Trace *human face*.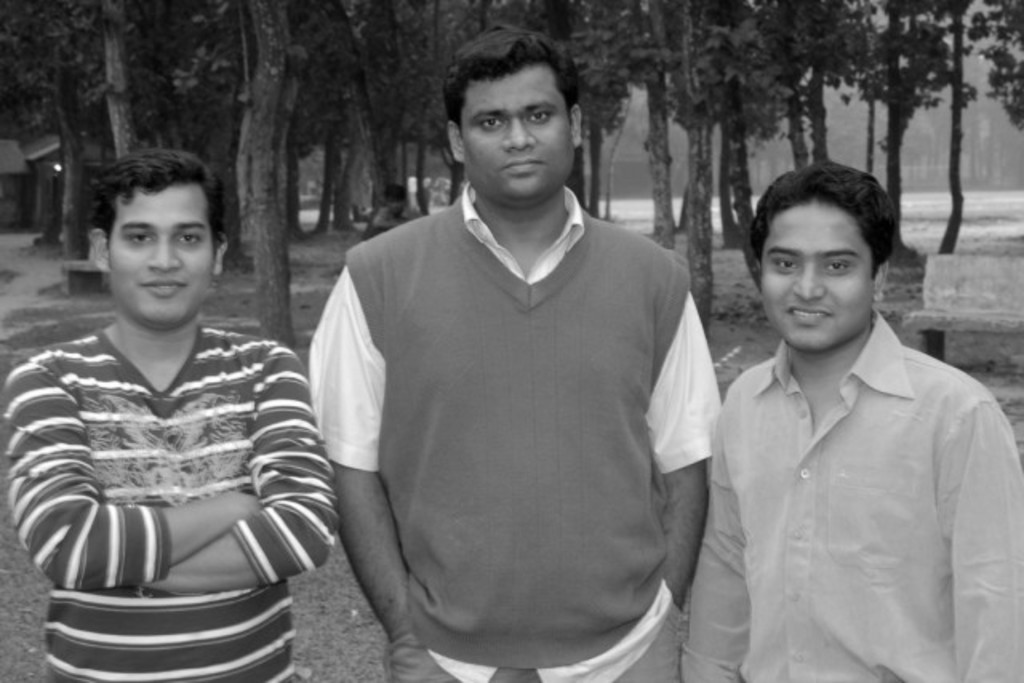
Traced to pyautogui.locateOnScreen(755, 200, 882, 349).
